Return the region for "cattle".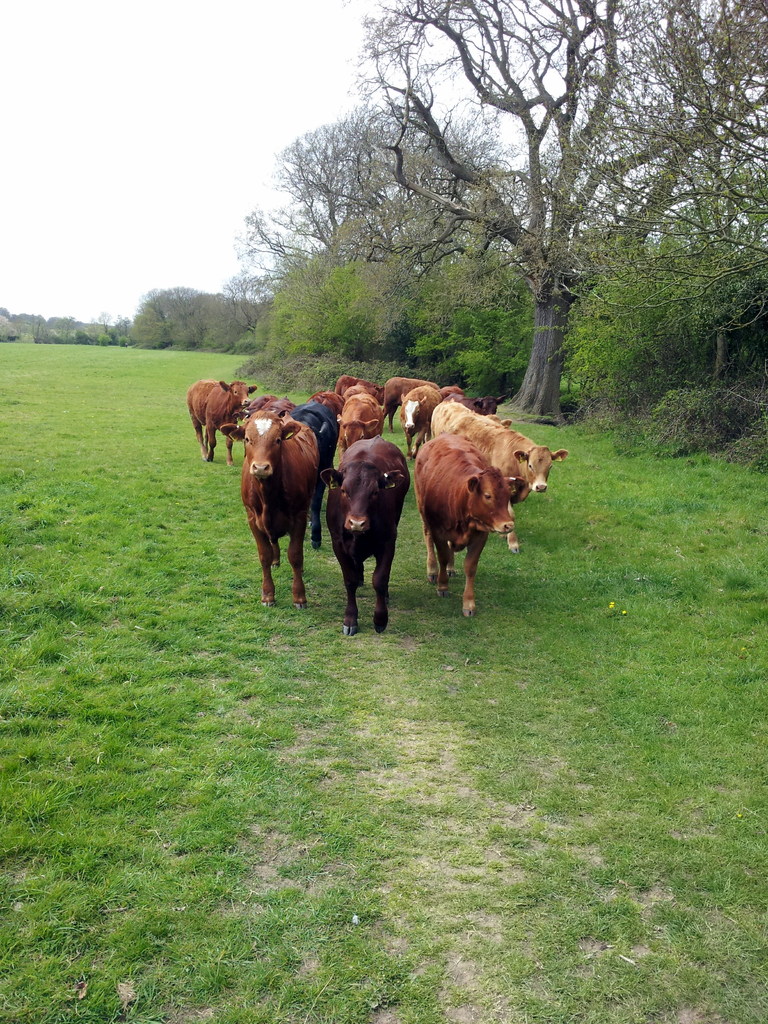
l=340, t=392, r=383, b=449.
